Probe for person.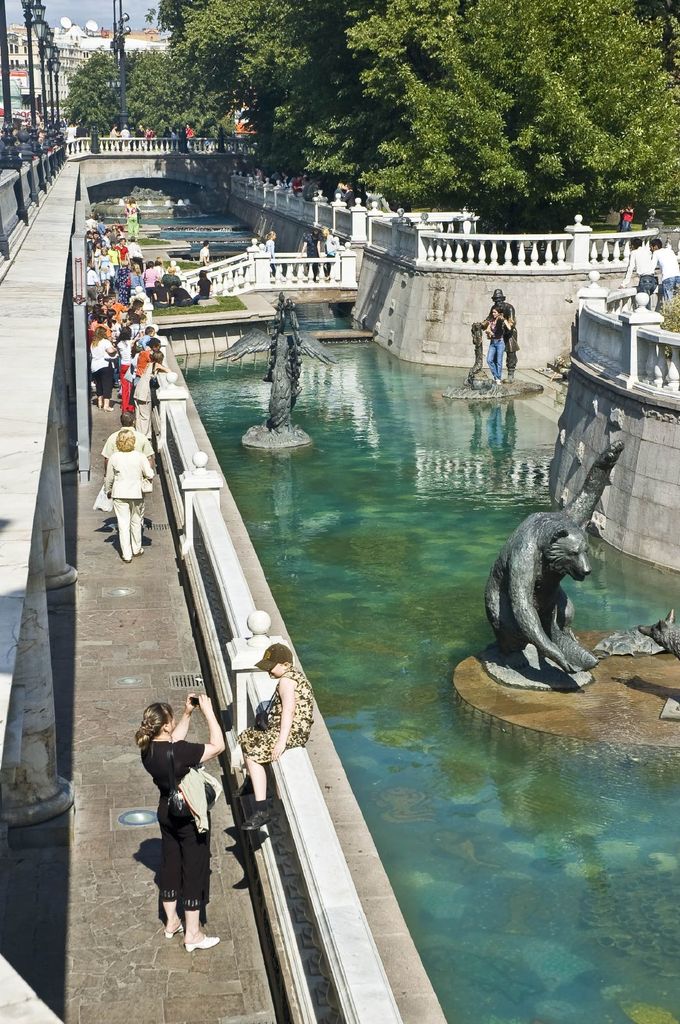
Probe result: bbox(200, 239, 210, 267).
